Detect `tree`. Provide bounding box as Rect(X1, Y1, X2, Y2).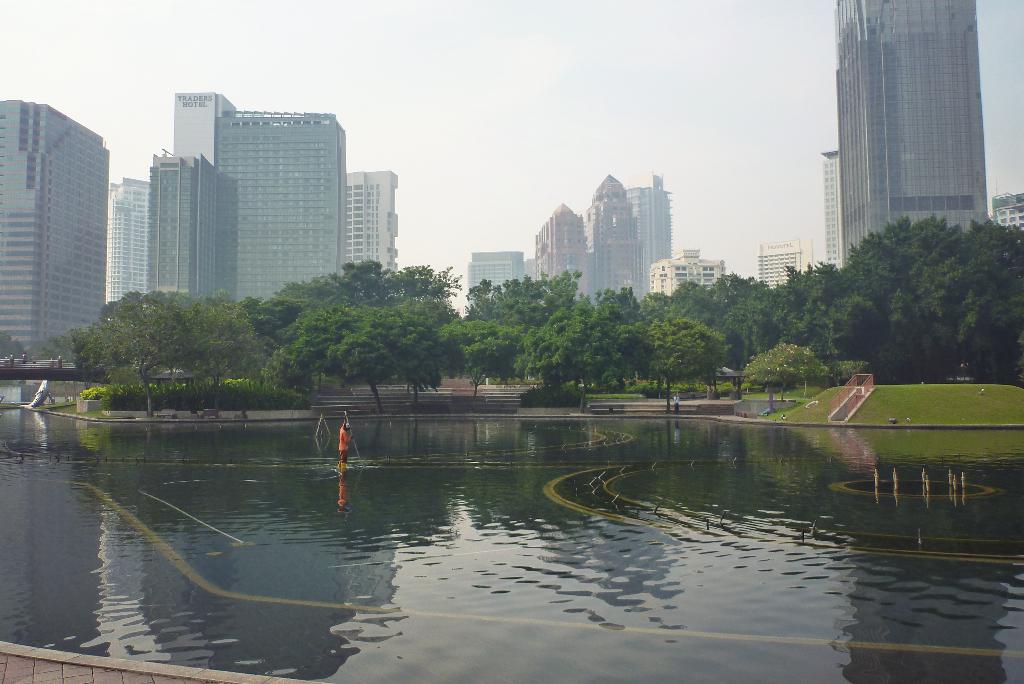
Rect(266, 302, 447, 418).
